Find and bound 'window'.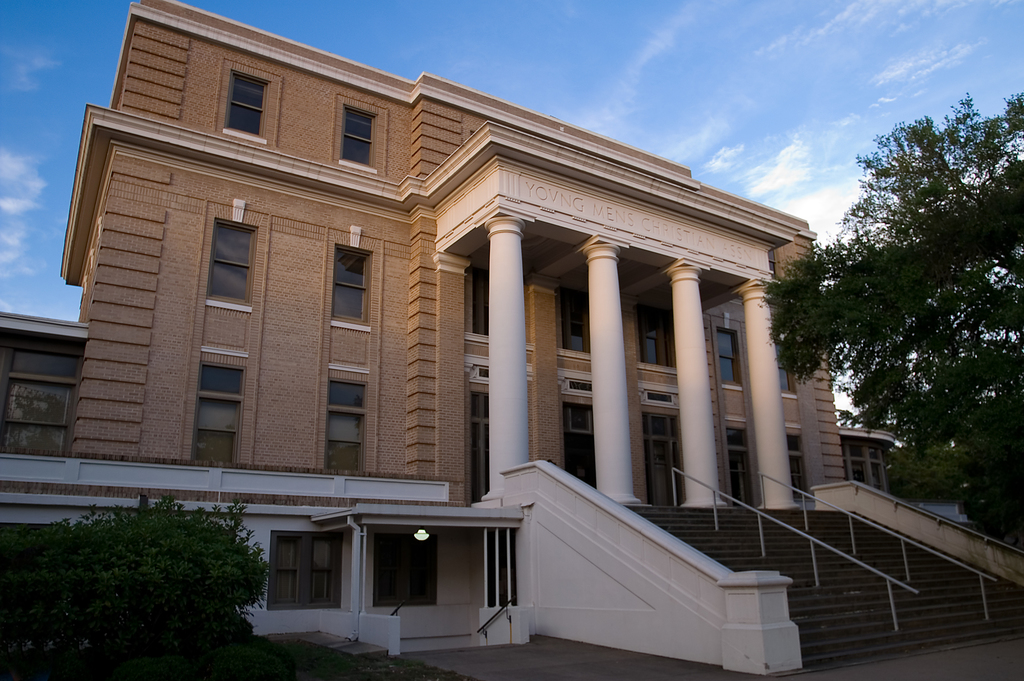
Bound: x1=561 y1=294 x2=588 y2=352.
